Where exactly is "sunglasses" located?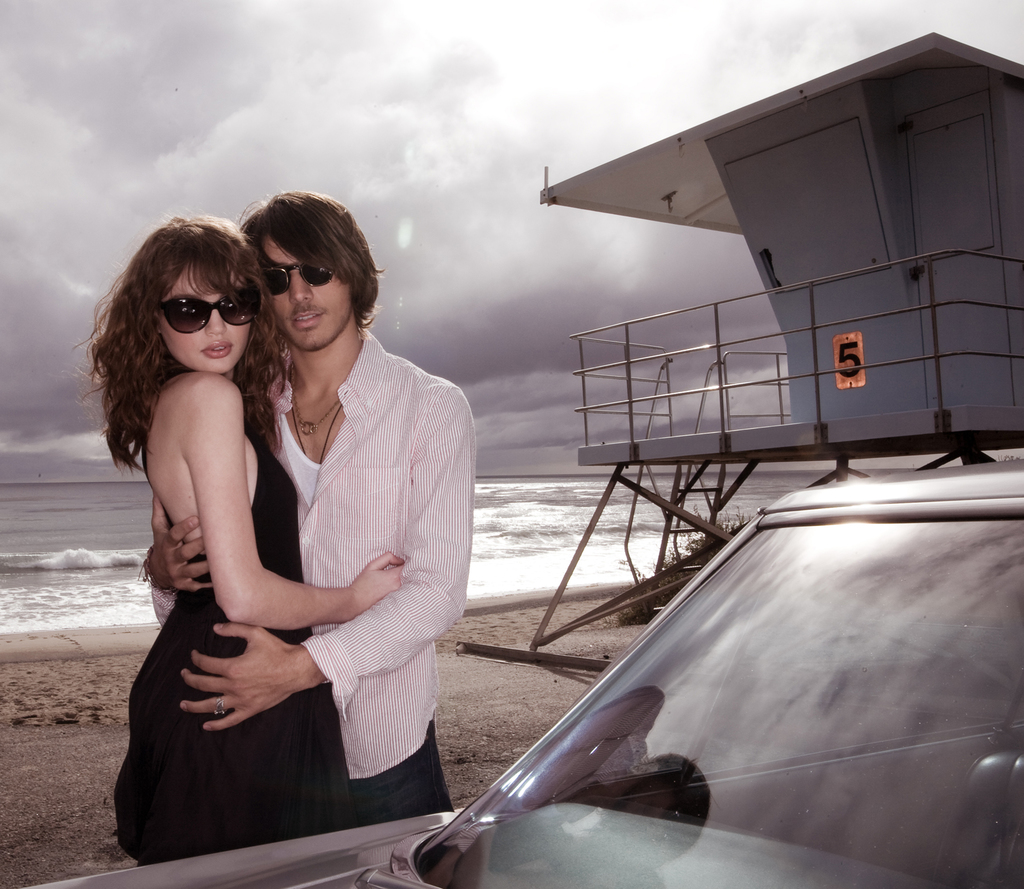
Its bounding box is x1=263 y1=257 x2=335 y2=295.
